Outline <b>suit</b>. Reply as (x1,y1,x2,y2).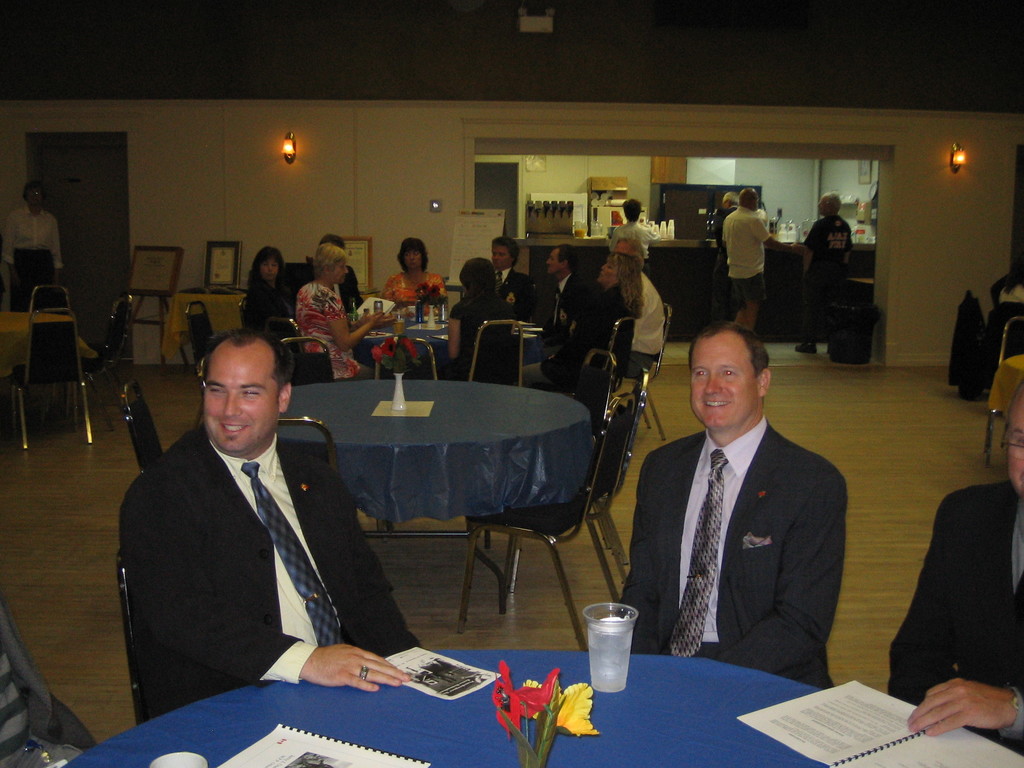
(714,204,736,310).
